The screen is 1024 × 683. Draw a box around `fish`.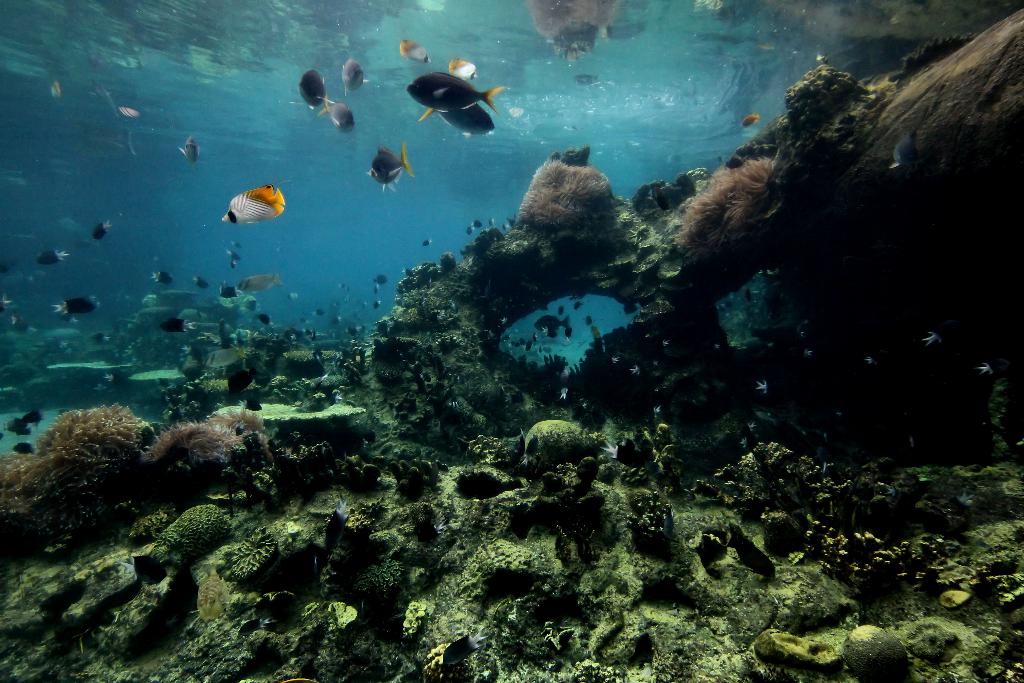
195 278 210 284.
